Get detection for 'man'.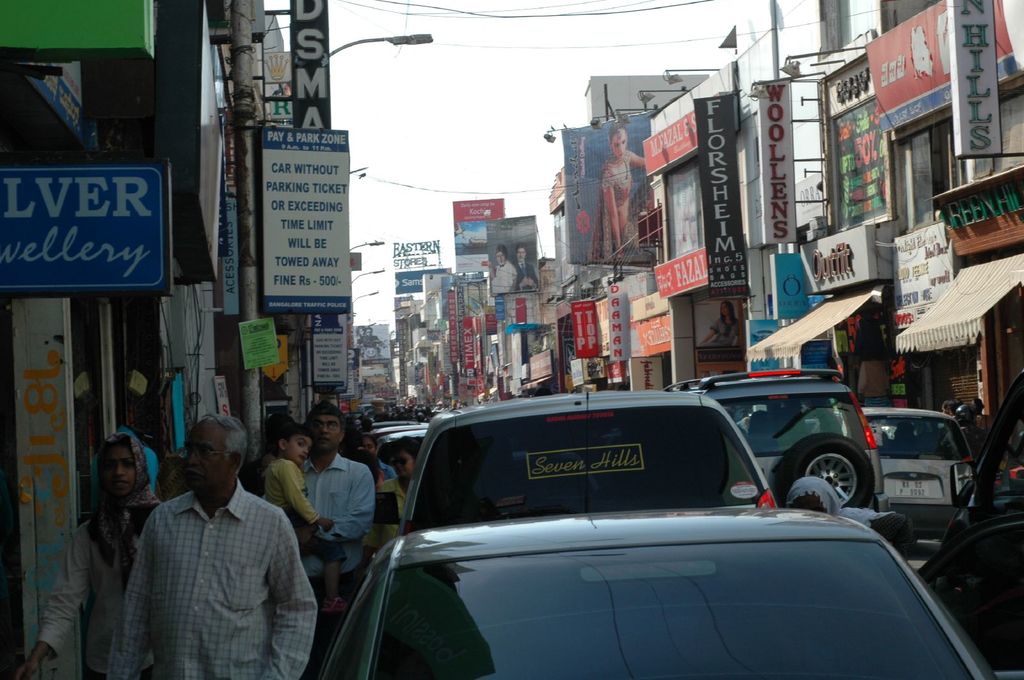
Detection: (left=296, top=404, right=380, bottom=605).
